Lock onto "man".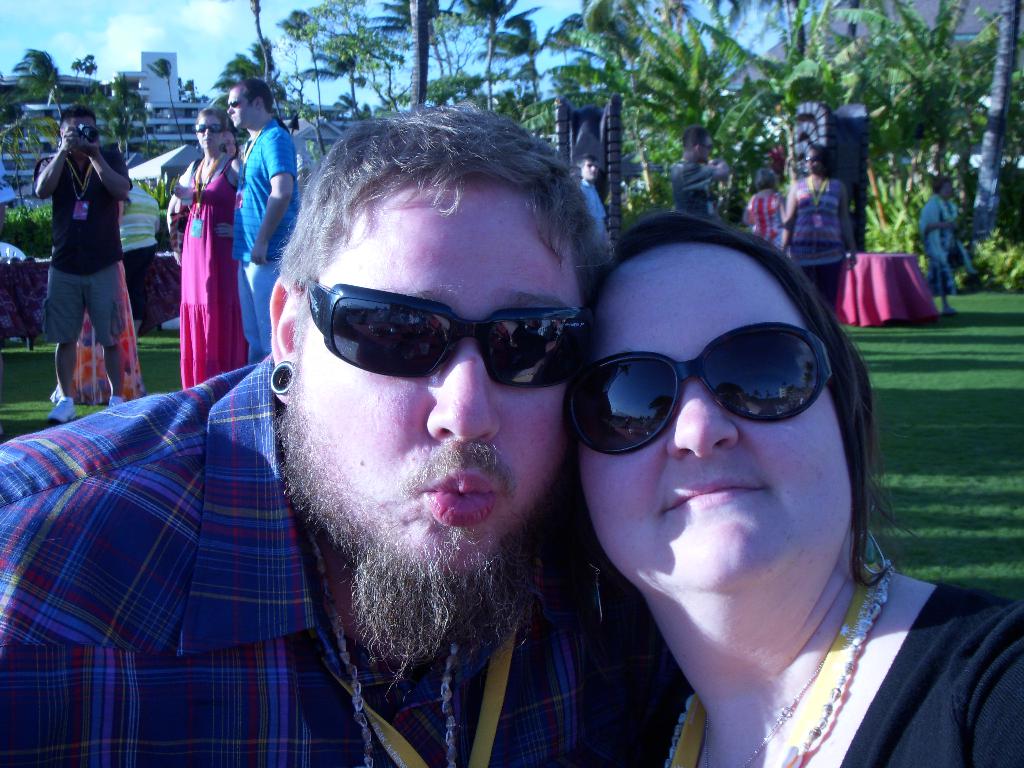
Locked: x1=230, y1=78, x2=304, y2=364.
